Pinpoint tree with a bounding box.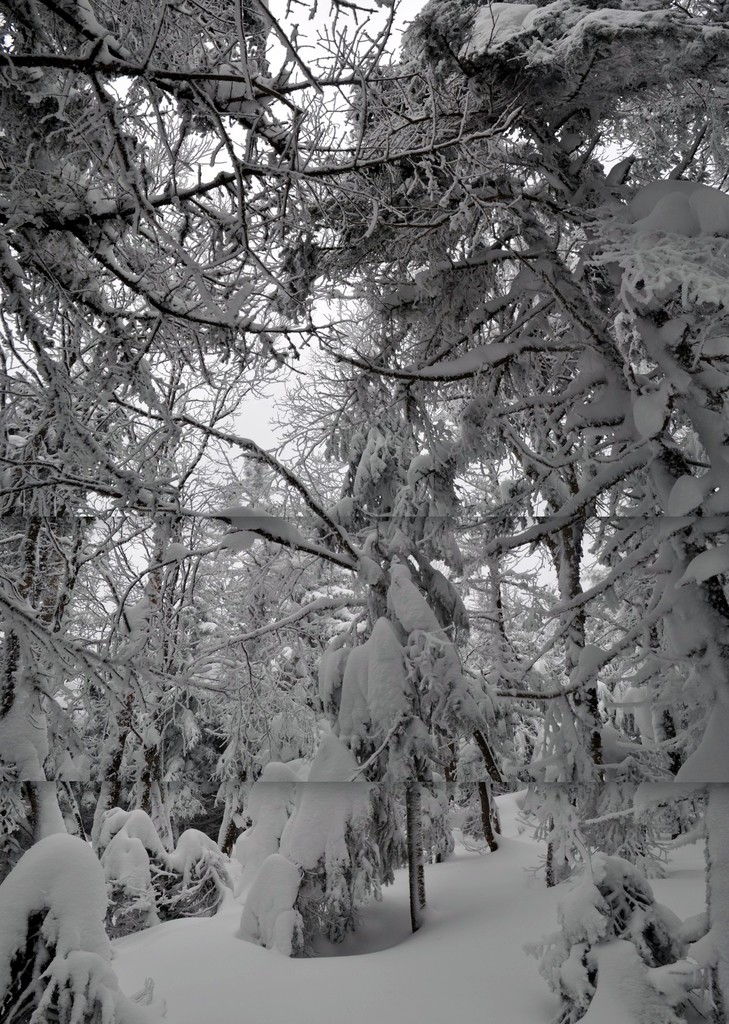
l=152, t=432, r=358, b=741.
